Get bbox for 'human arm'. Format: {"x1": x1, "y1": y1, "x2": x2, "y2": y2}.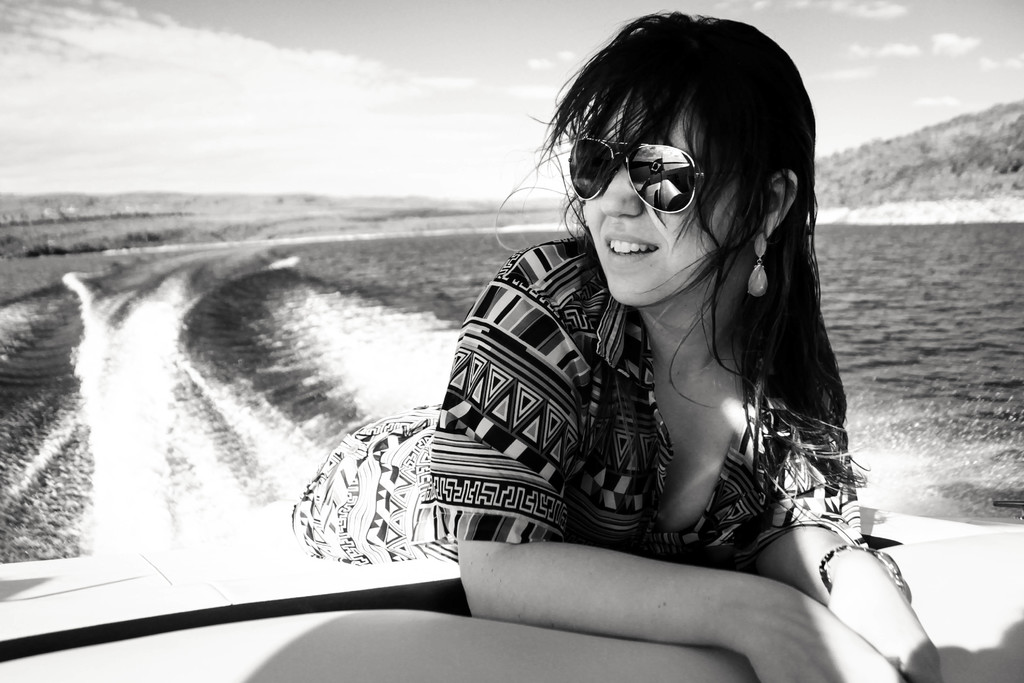
{"x1": 452, "y1": 282, "x2": 908, "y2": 682}.
